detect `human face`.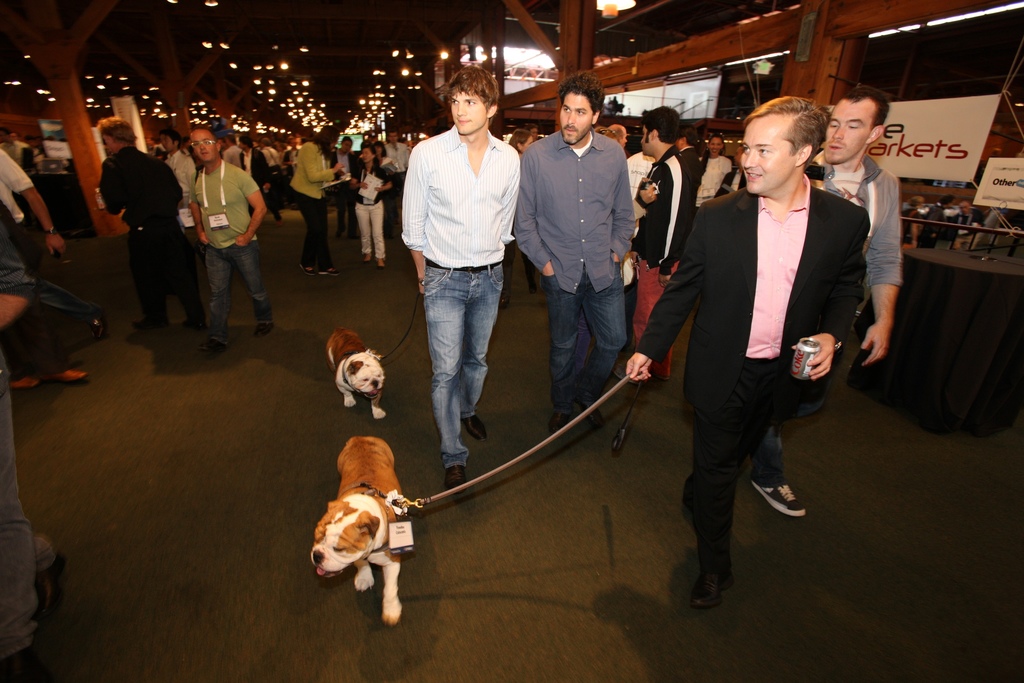
Detected at (x1=559, y1=94, x2=595, y2=146).
